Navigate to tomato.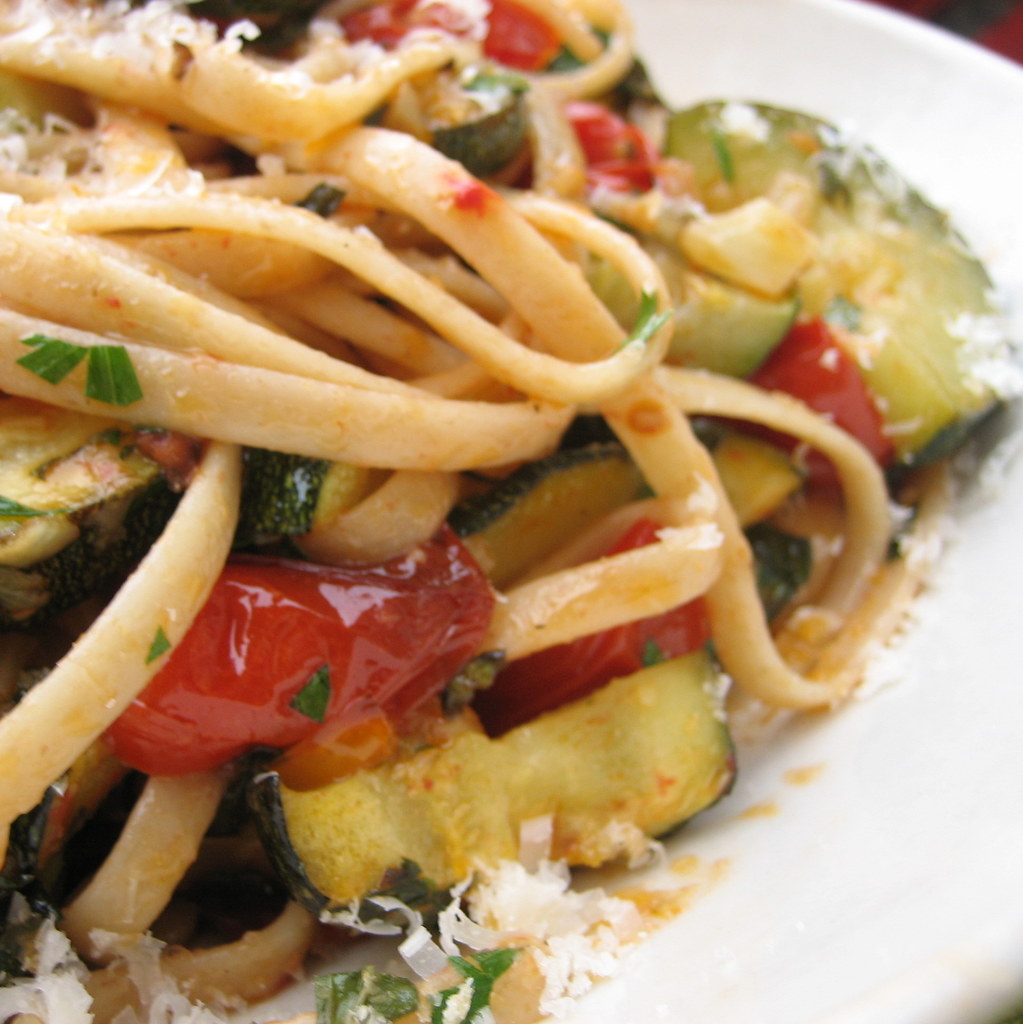
Navigation target: box=[756, 314, 908, 487].
